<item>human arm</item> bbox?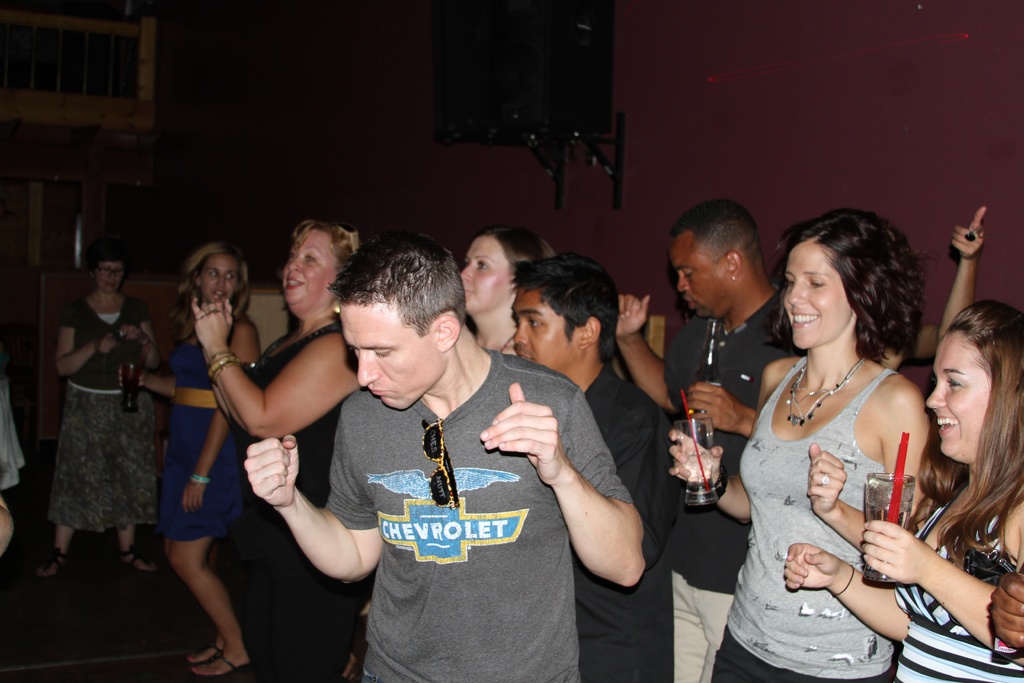
detection(803, 400, 934, 555)
